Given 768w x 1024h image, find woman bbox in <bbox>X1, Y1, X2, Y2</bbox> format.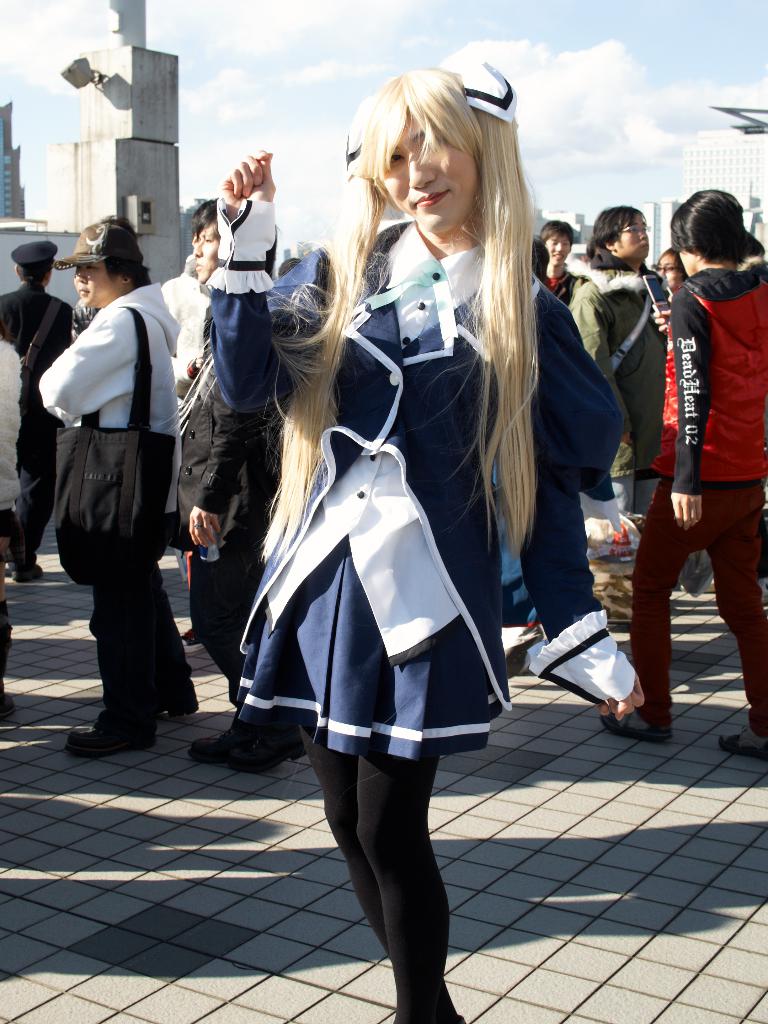
<bbox>229, 125, 566, 979</bbox>.
